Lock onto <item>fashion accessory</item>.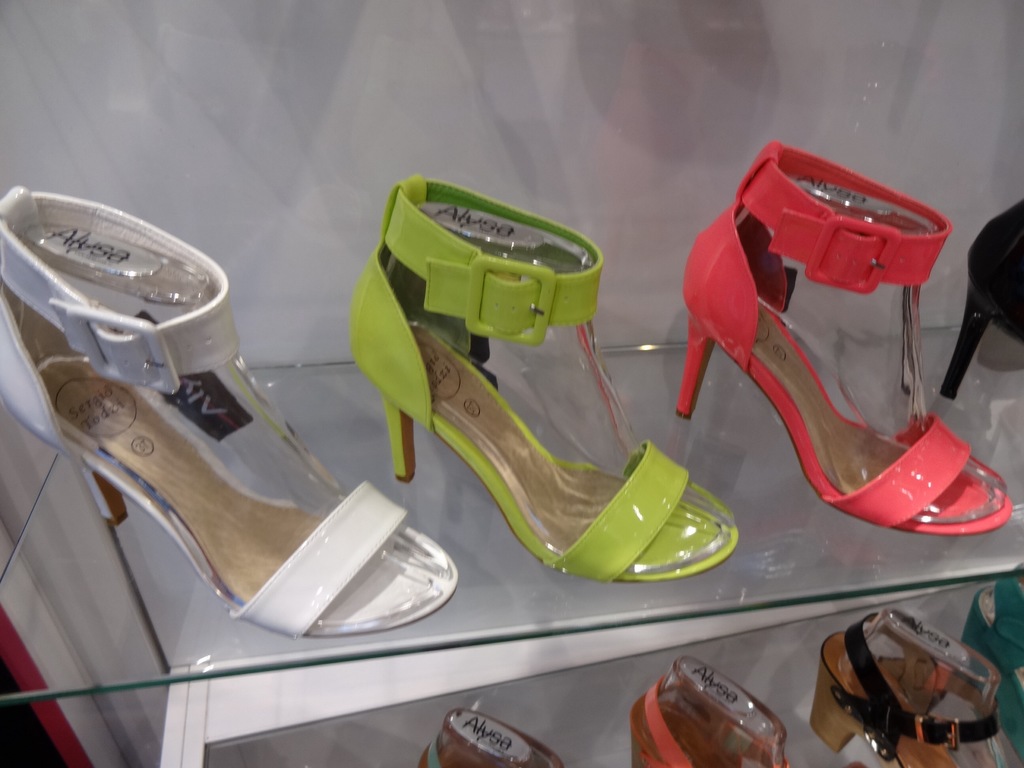
Locked: [left=340, top=177, right=742, bottom=584].
